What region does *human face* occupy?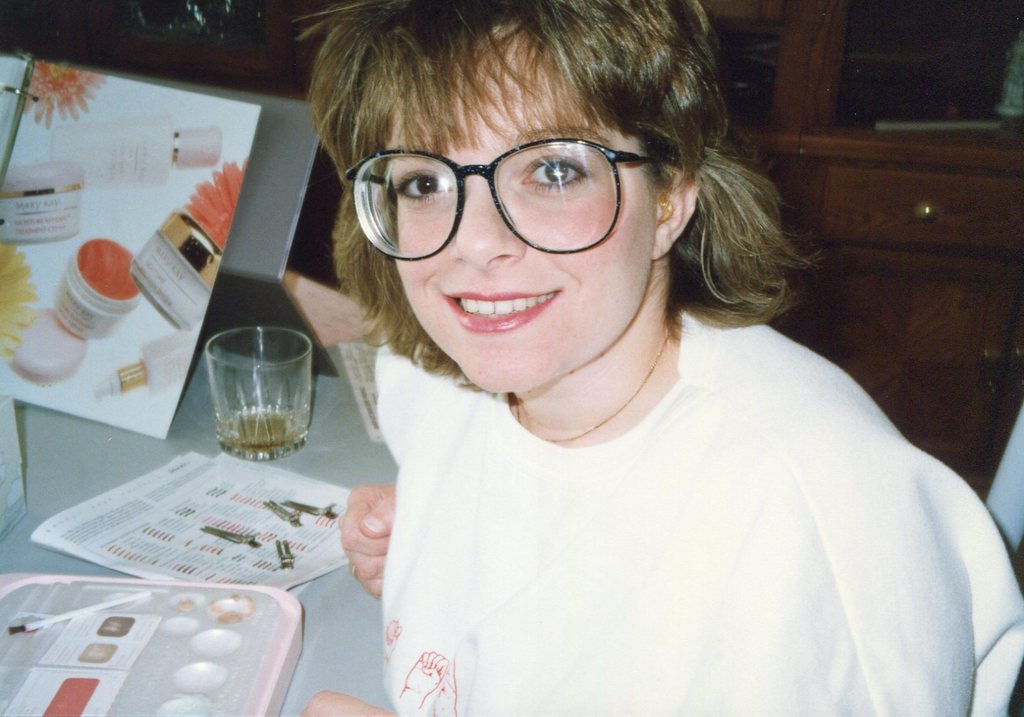
pyautogui.locateOnScreen(392, 37, 652, 396).
